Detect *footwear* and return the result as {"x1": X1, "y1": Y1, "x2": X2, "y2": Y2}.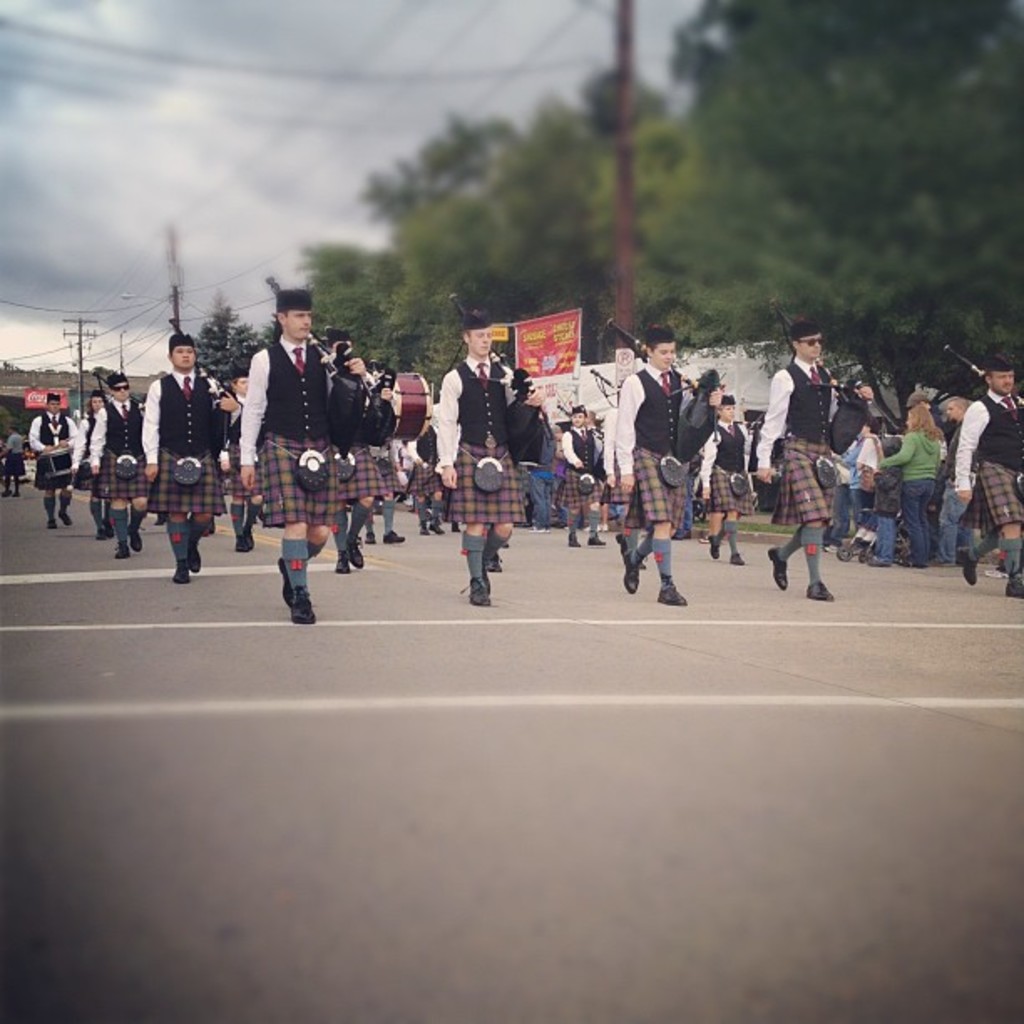
{"x1": 85, "y1": 497, "x2": 109, "y2": 542}.
